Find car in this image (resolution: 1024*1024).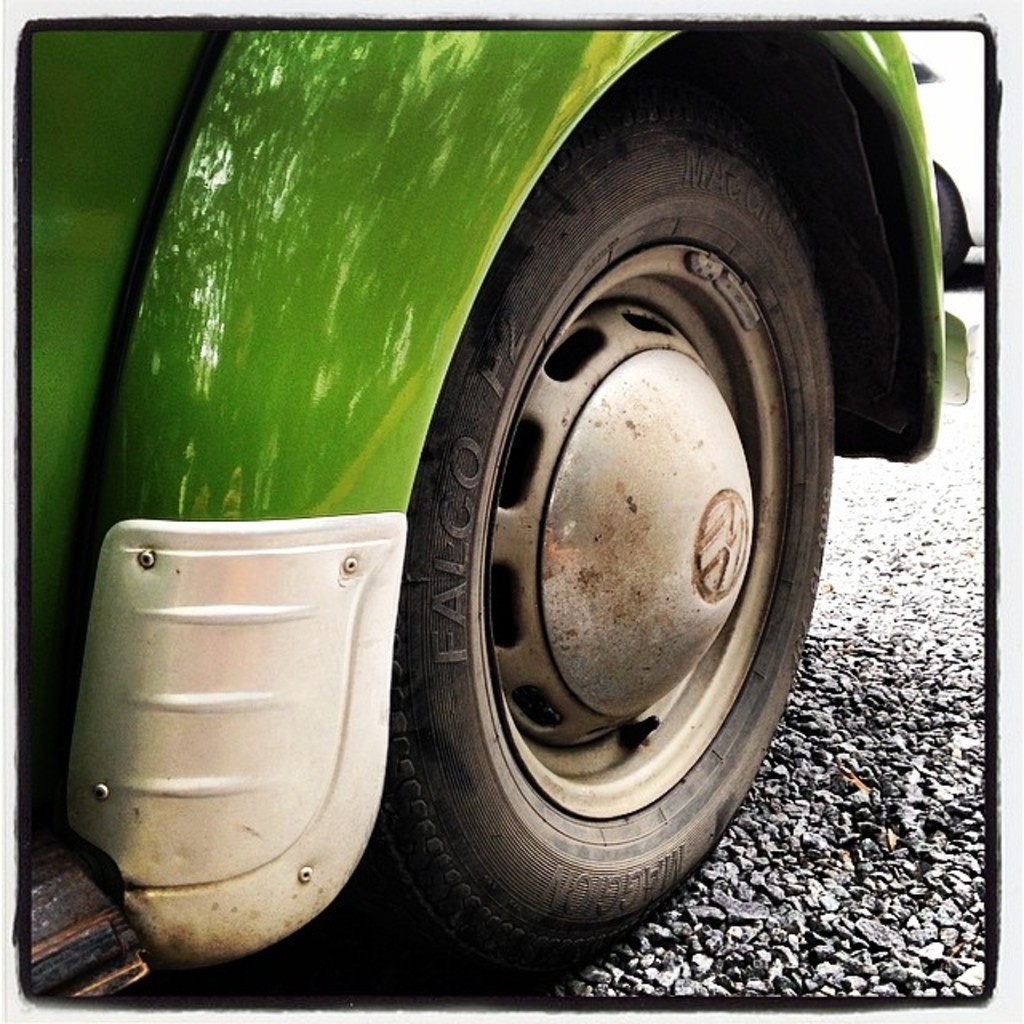
(216, 0, 962, 1021).
